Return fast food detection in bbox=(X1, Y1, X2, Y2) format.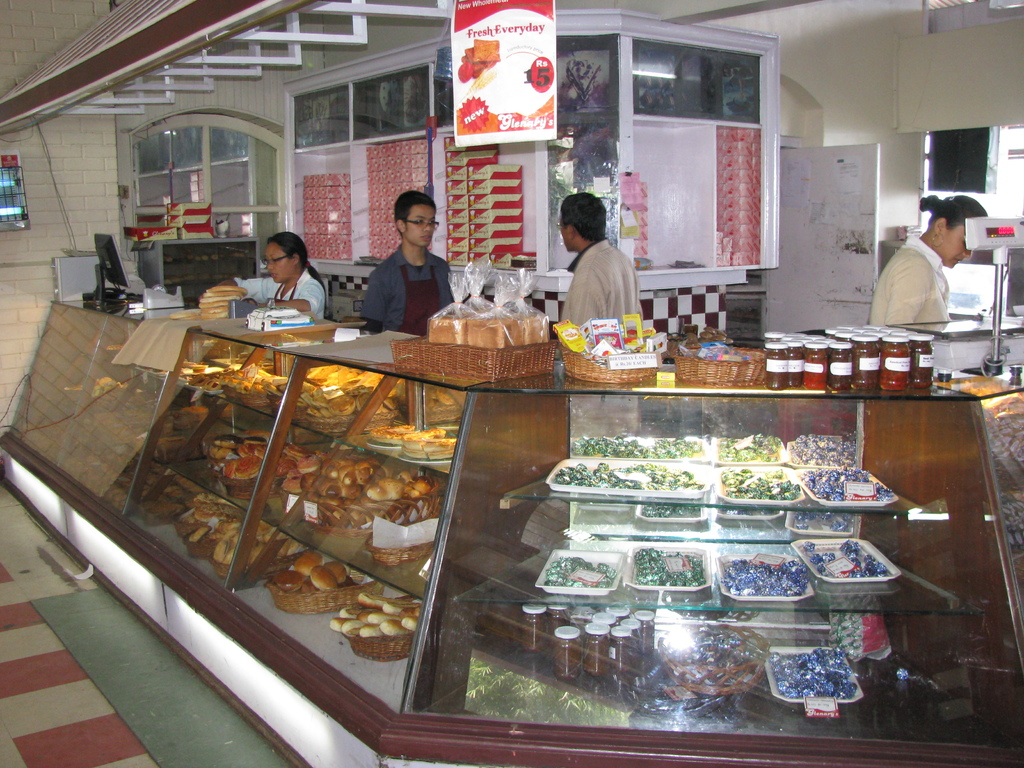
bbox=(307, 563, 340, 590).
